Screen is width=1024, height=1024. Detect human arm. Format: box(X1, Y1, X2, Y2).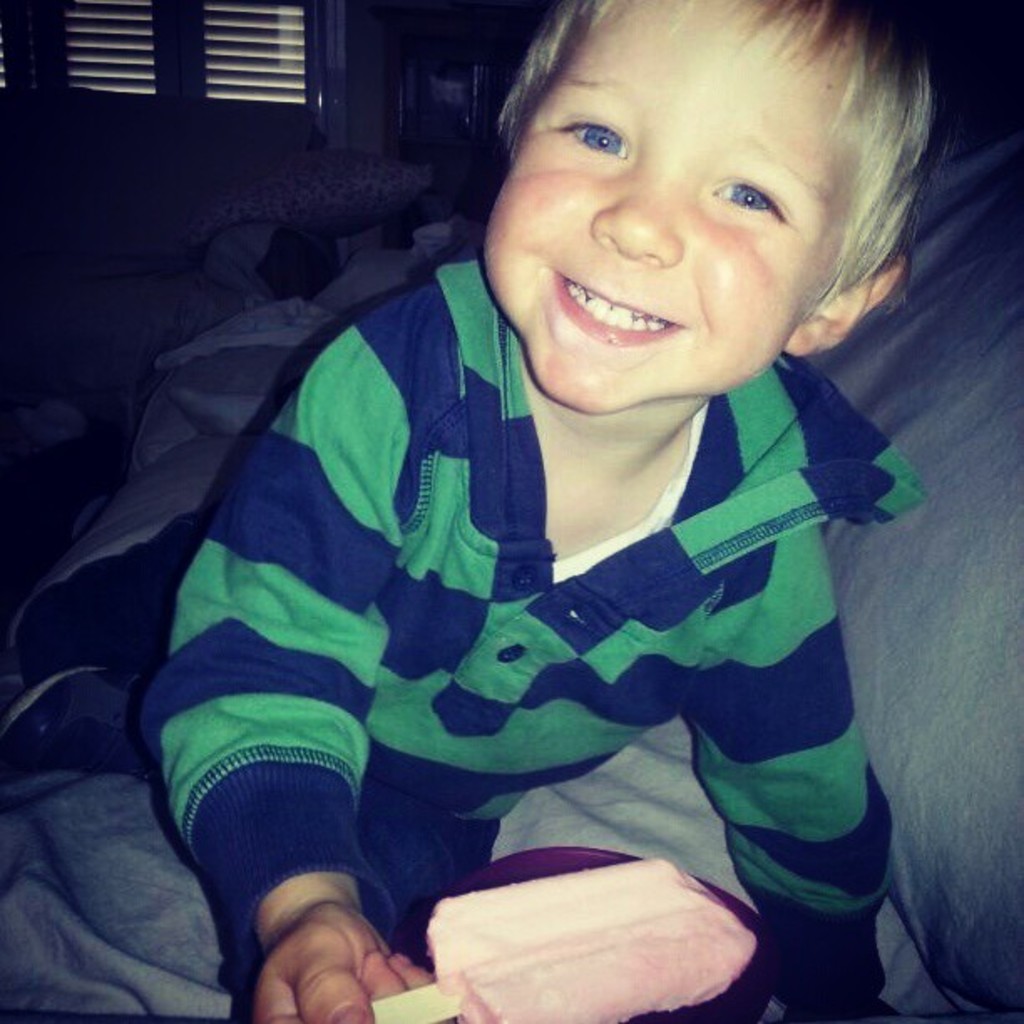
box(681, 512, 899, 1022).
